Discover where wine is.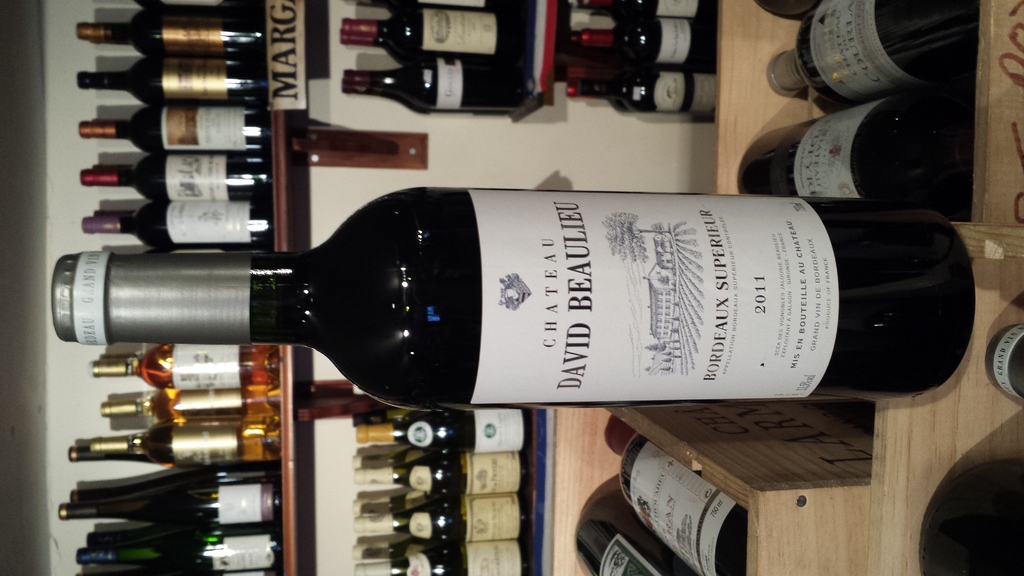
Discovered at select_region(918, 464, 1023, 575).
